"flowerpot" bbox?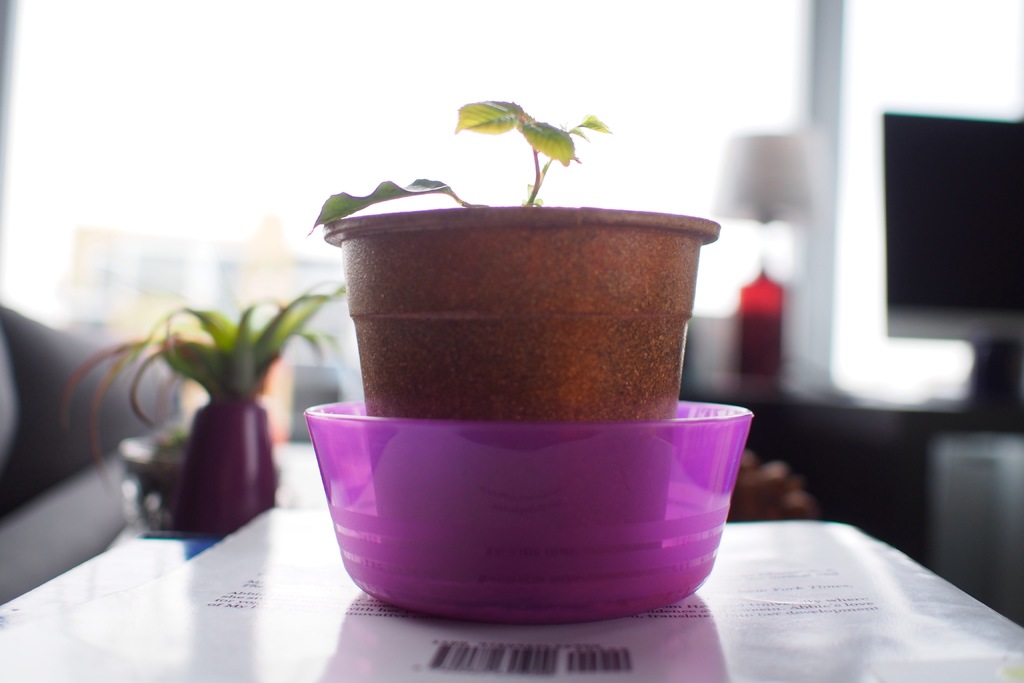
crop(115, 437, 182, 548)
